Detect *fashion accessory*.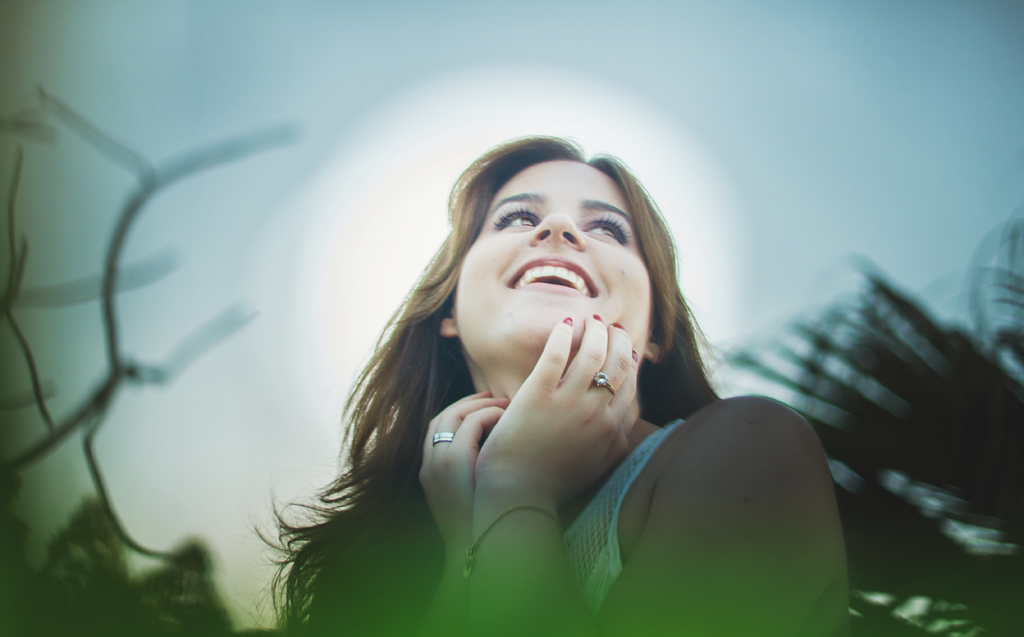
Detected at x1=456, y1=508, x2=563, y2=578.
